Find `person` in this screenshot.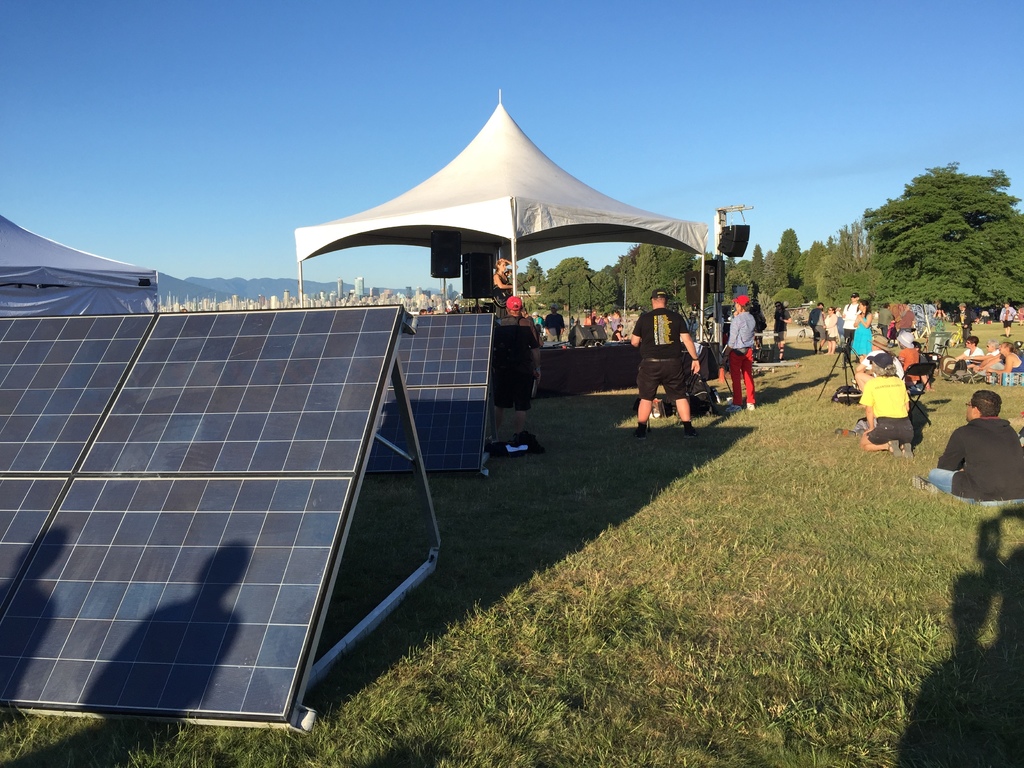
The bounding box for `person` is pyautogui.locateOnScreen(492, 261, 510, 321).
